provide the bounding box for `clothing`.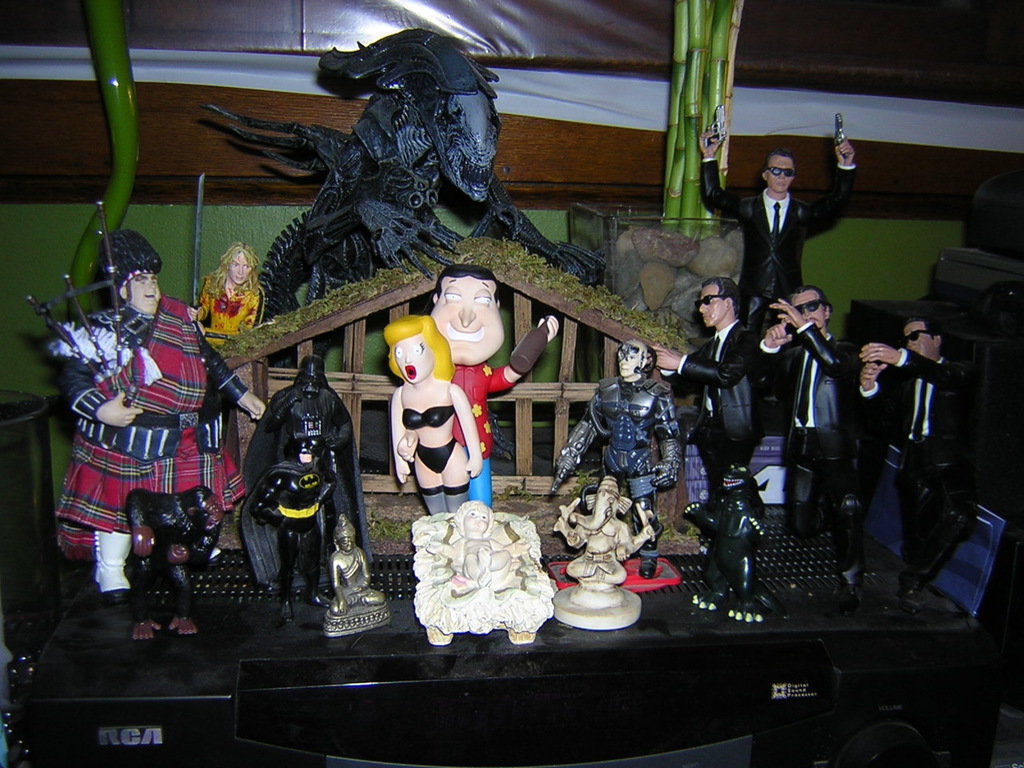
(674,318,774,484).
